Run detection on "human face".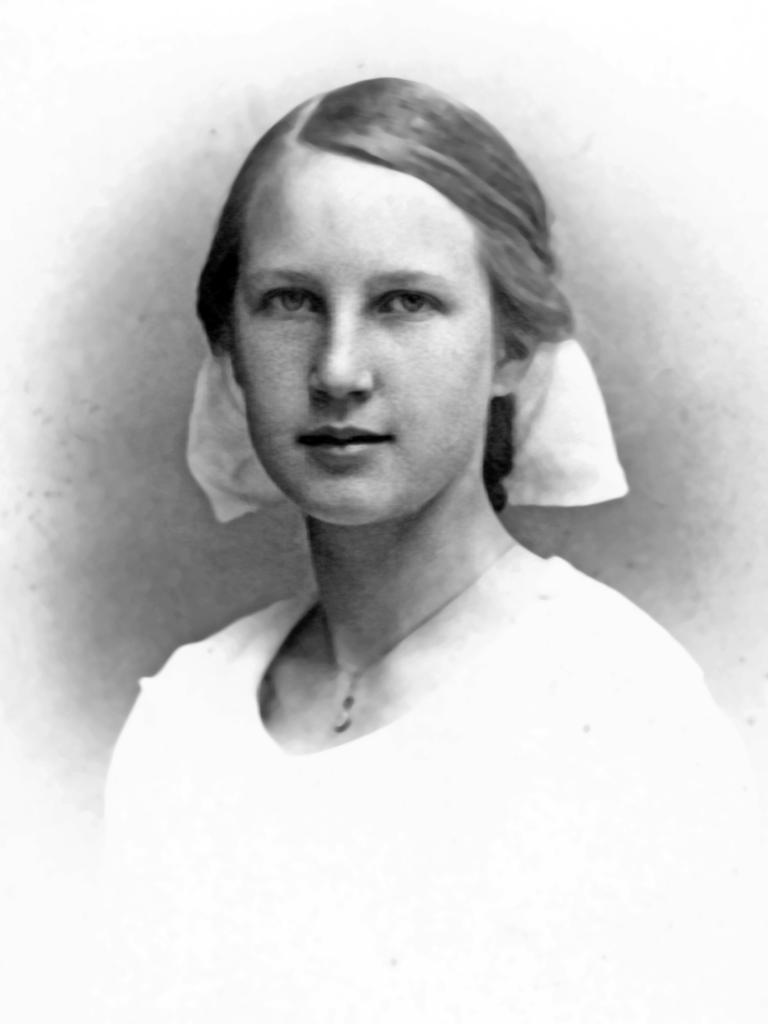
Result: select_region(227, 122, 504, 529).
